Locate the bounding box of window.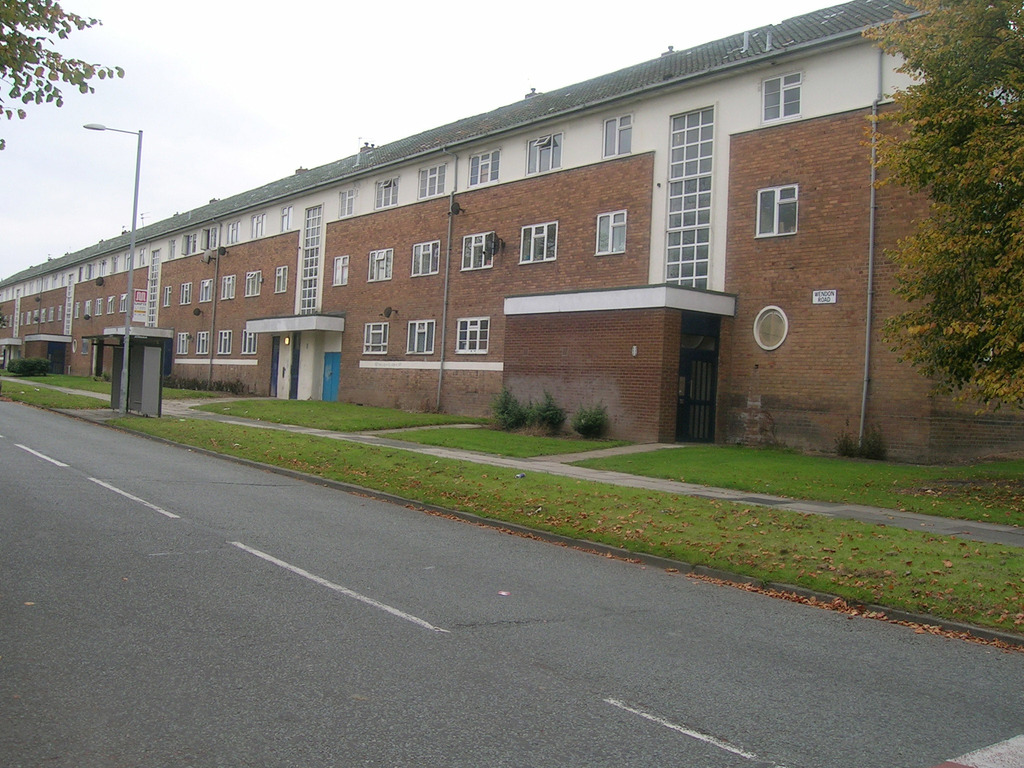
Bounding box: bbox=[660, 107, 714, 289].
